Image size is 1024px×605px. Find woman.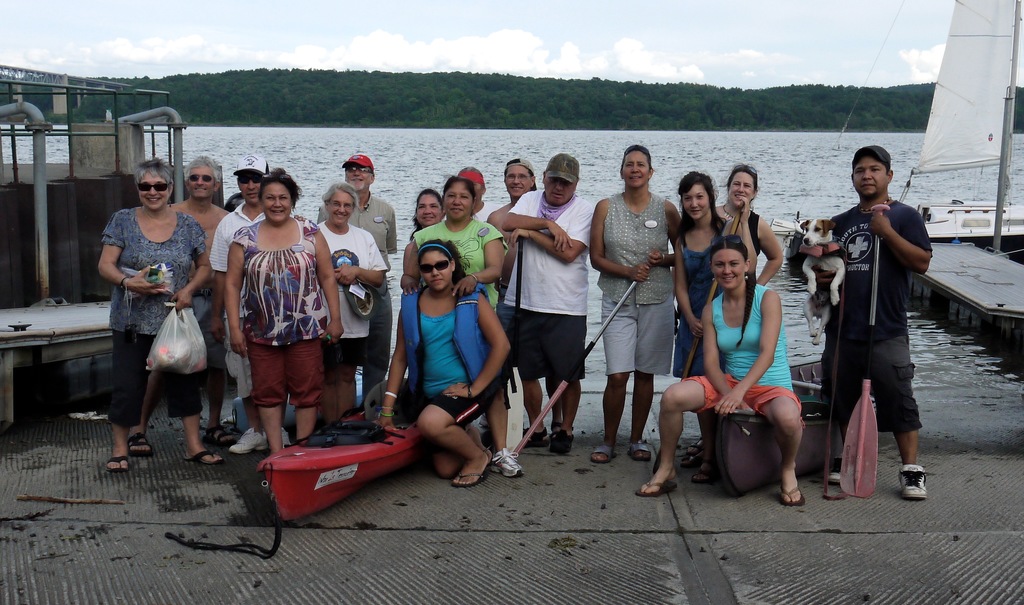
(636,235,808,510).
